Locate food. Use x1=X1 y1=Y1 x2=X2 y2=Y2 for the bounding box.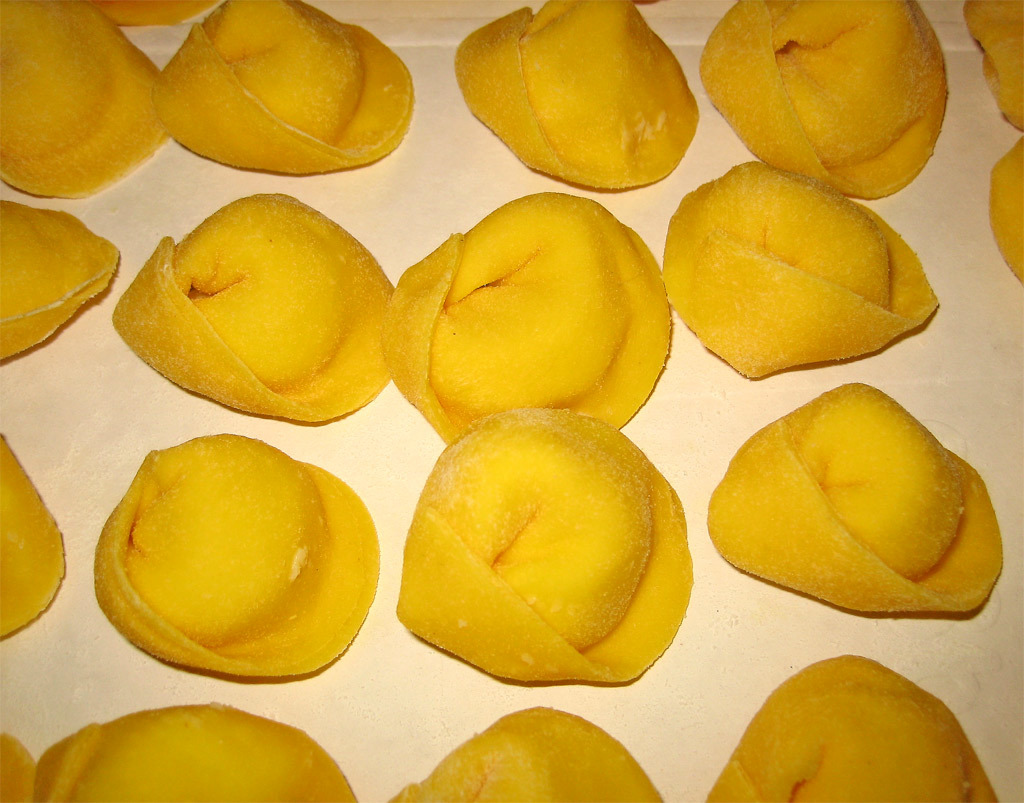
x1=149 y1=0 x2=416 y2=176.
